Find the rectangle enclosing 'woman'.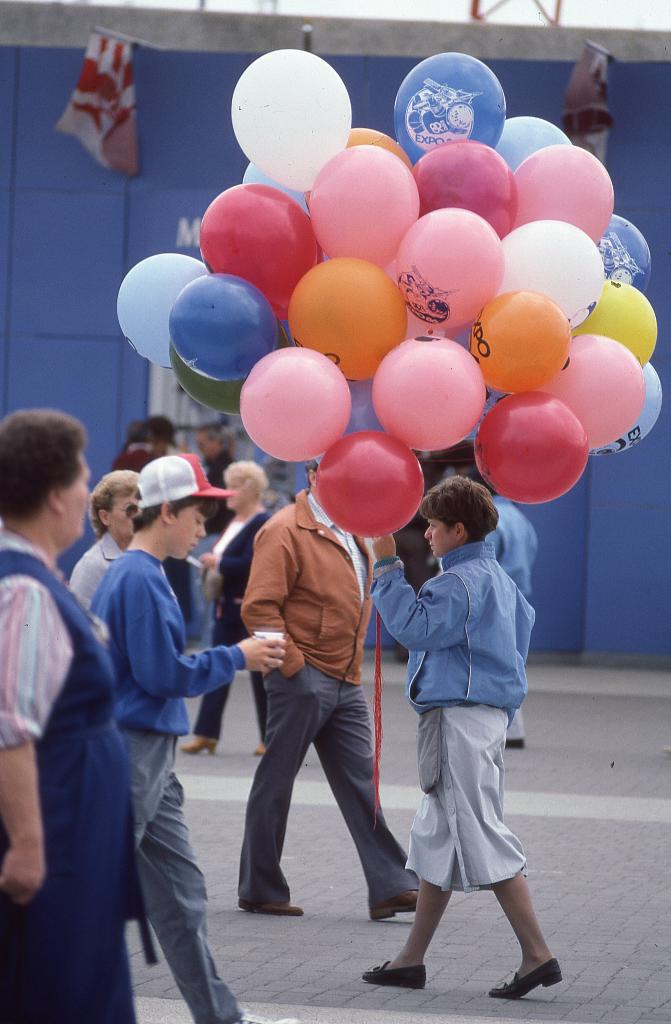
left=69, top=469, right=153, bottom=609.
